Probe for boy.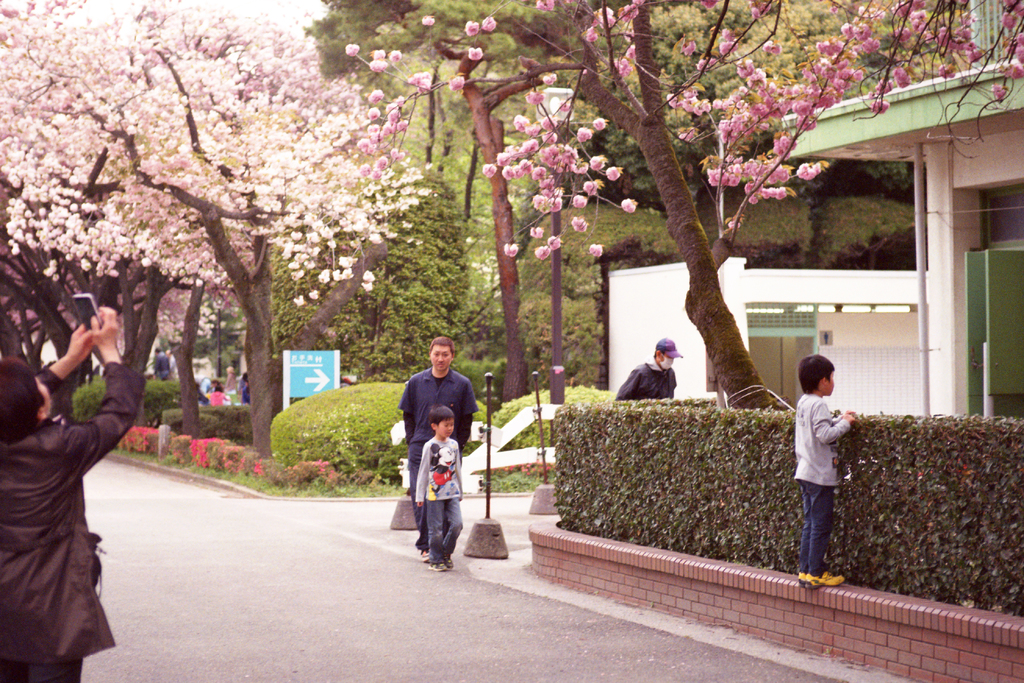
Probe result: pyautogui.locateOnScreen(4, 306, 147, 674).
